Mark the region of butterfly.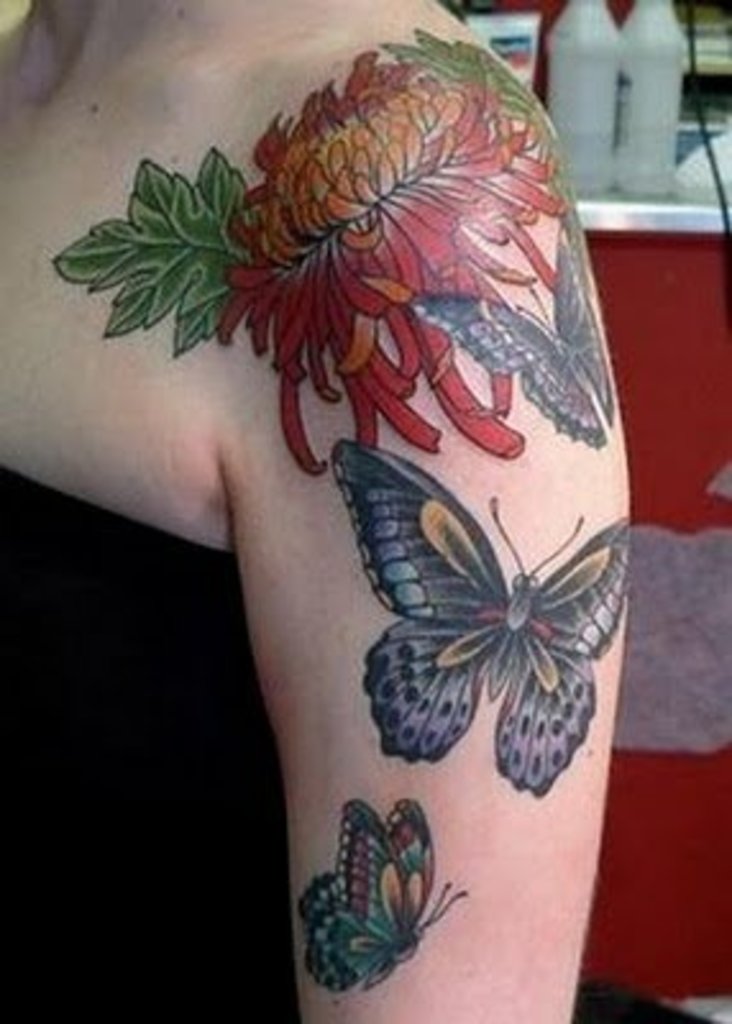
Region: (330,445,625,794).
